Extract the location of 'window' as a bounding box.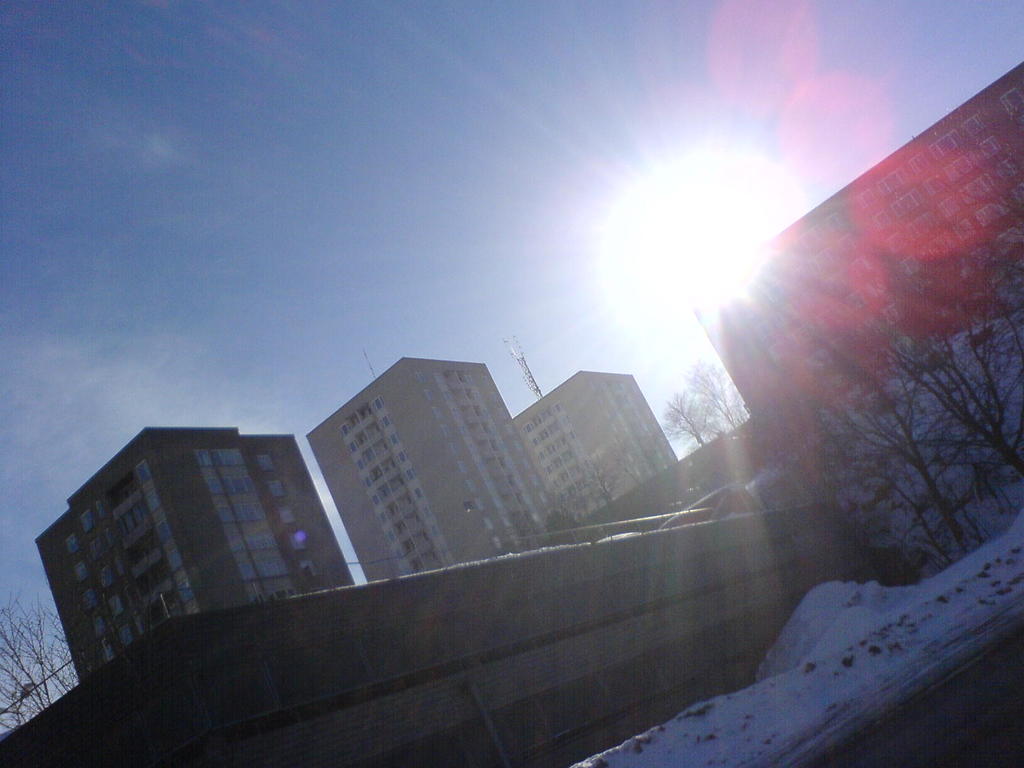
left=378, top=507, right=387, bottom=523.
